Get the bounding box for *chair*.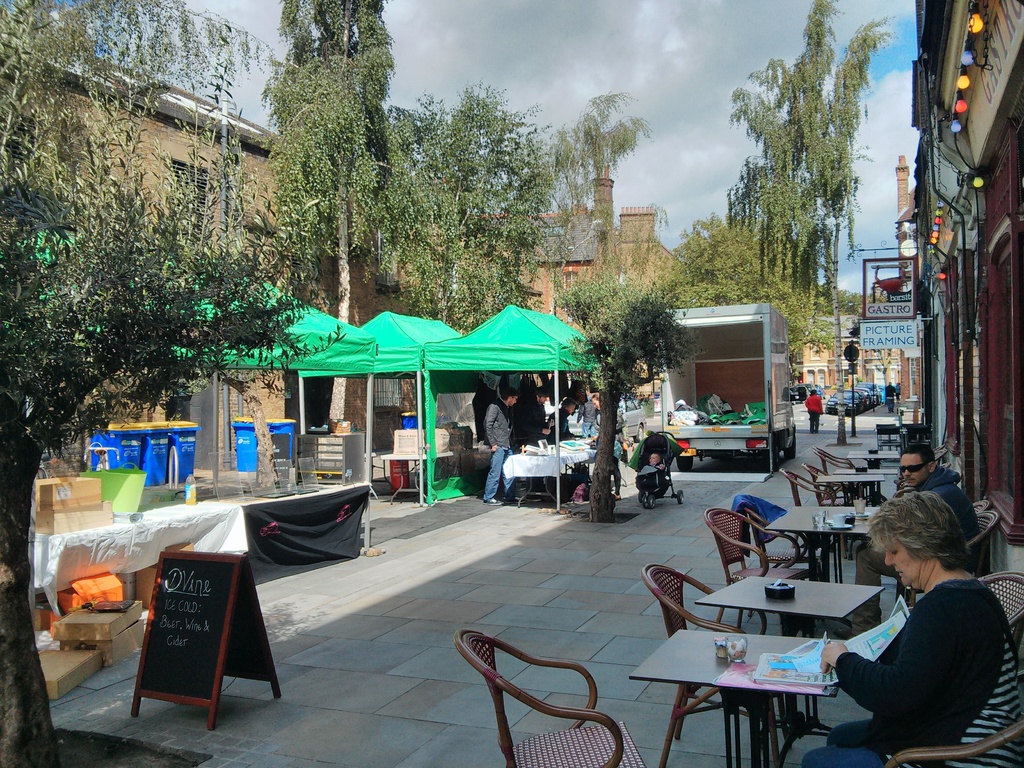
(left=454, top=630, right=634, bottom=767).
